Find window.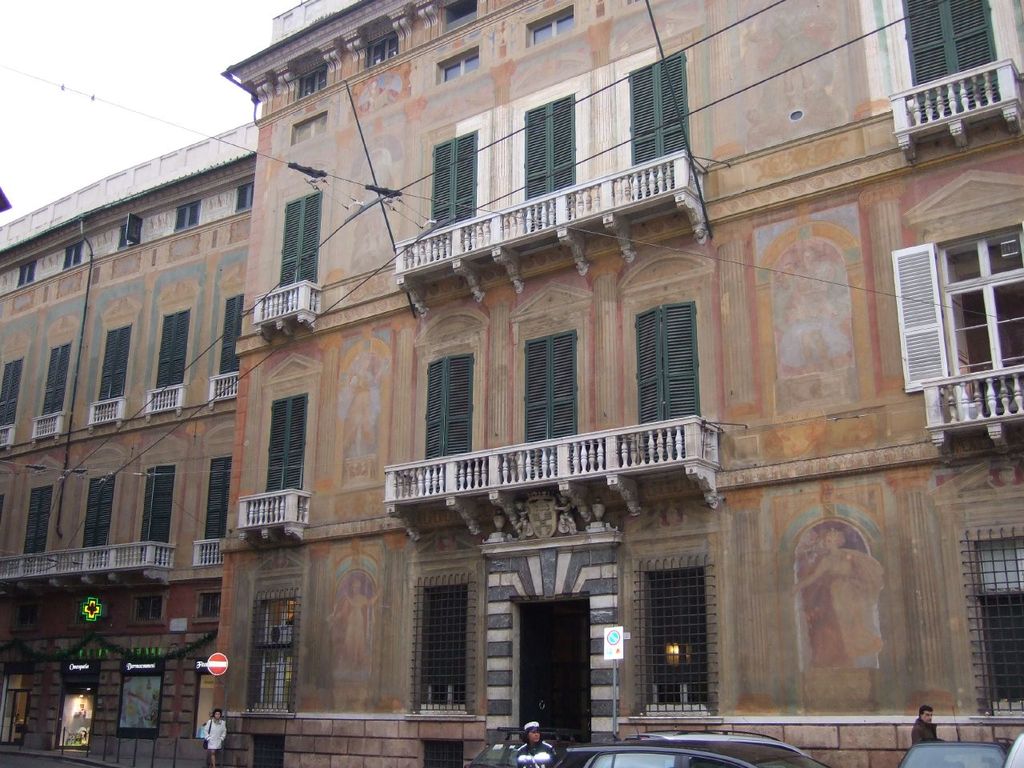
37,335,71,414.
